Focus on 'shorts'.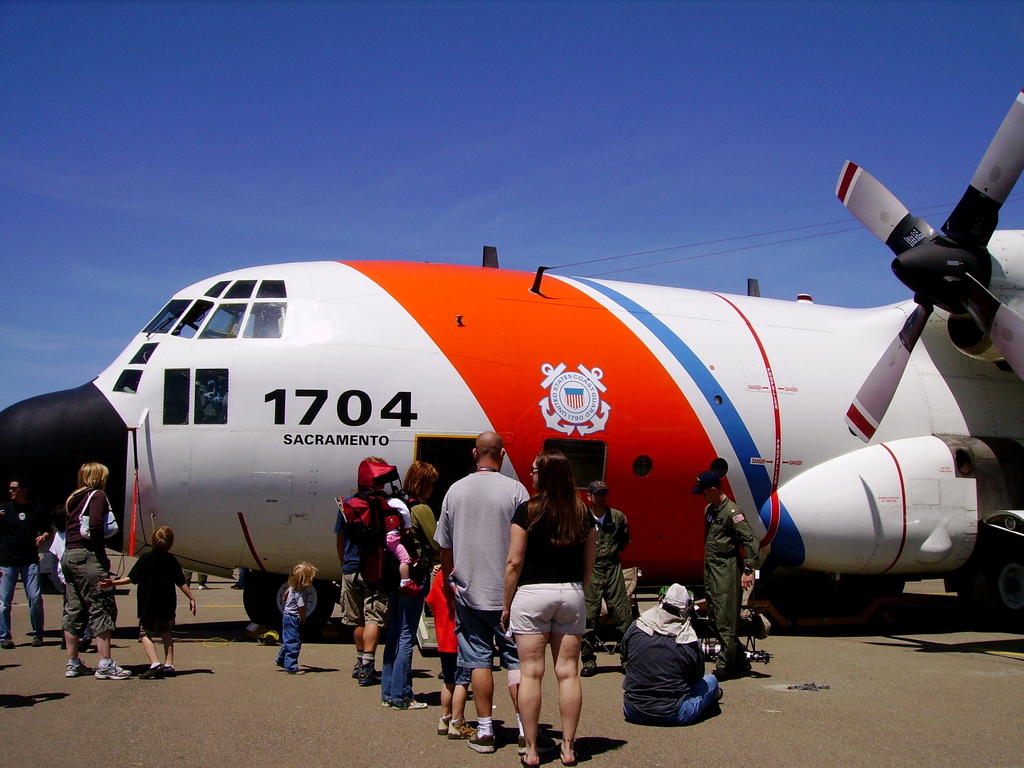
Focused at BBox(56, 547, 117, 636).
